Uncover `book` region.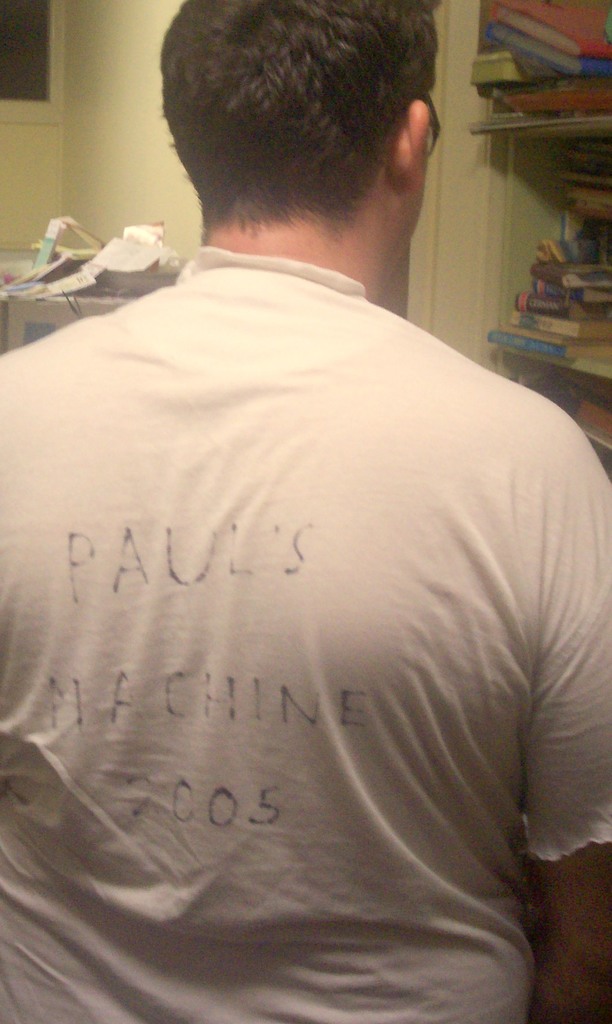
Uncovered: 489,328,609,360.
